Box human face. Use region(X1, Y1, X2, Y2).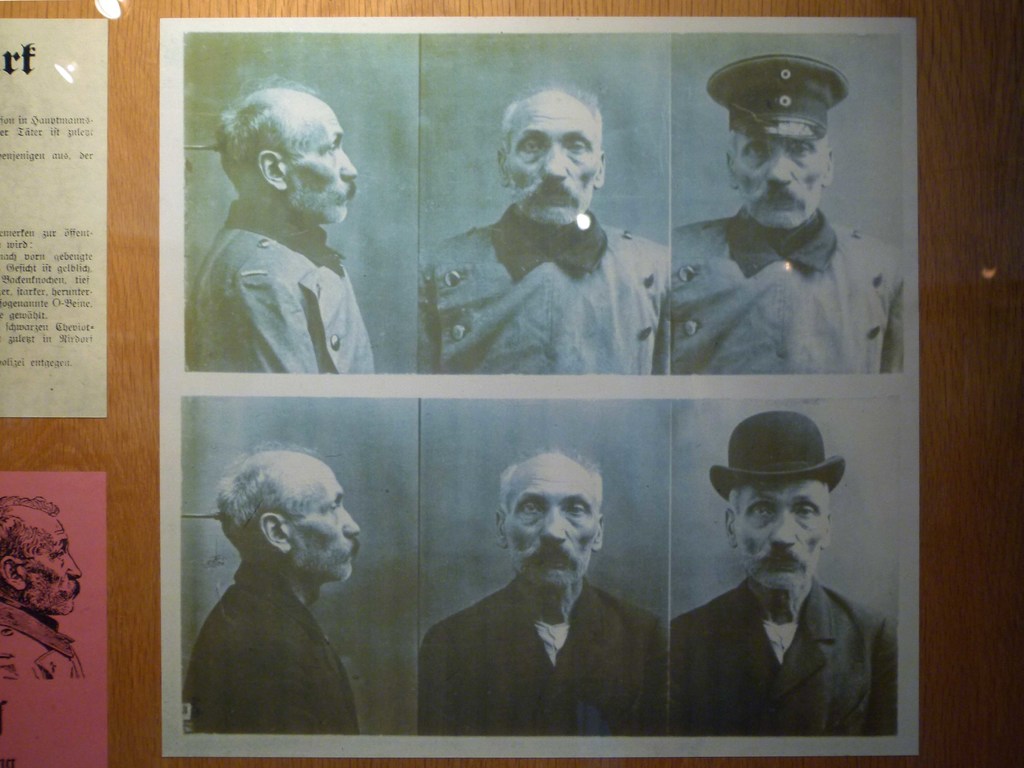
region(30, 511, 83, 613).
